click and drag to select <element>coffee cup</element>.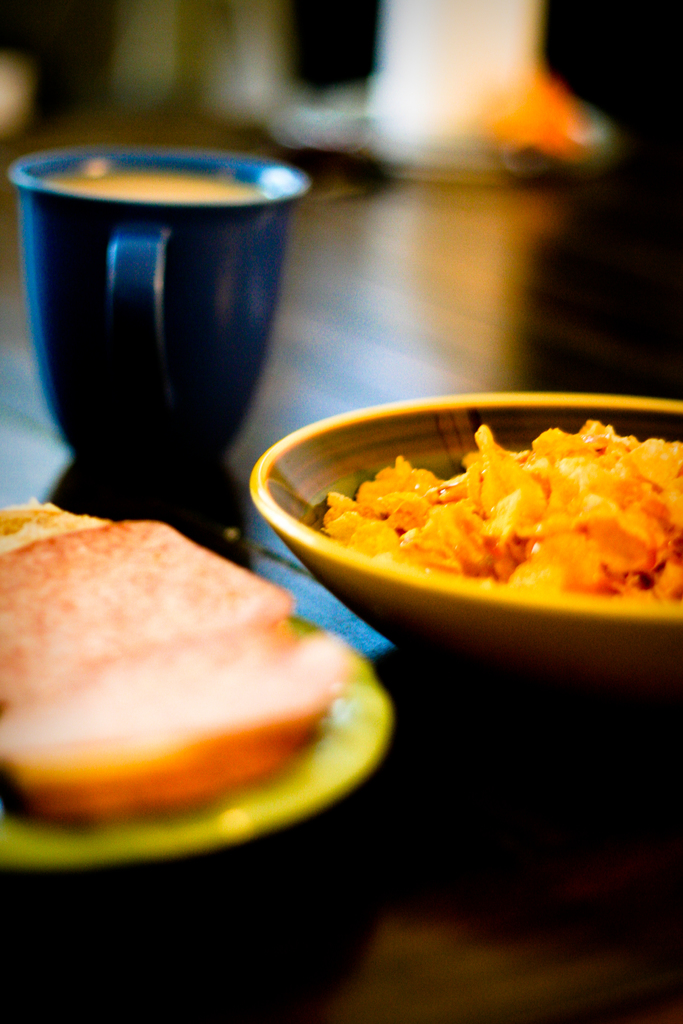
Selection: (9, 145, 315, 488).
